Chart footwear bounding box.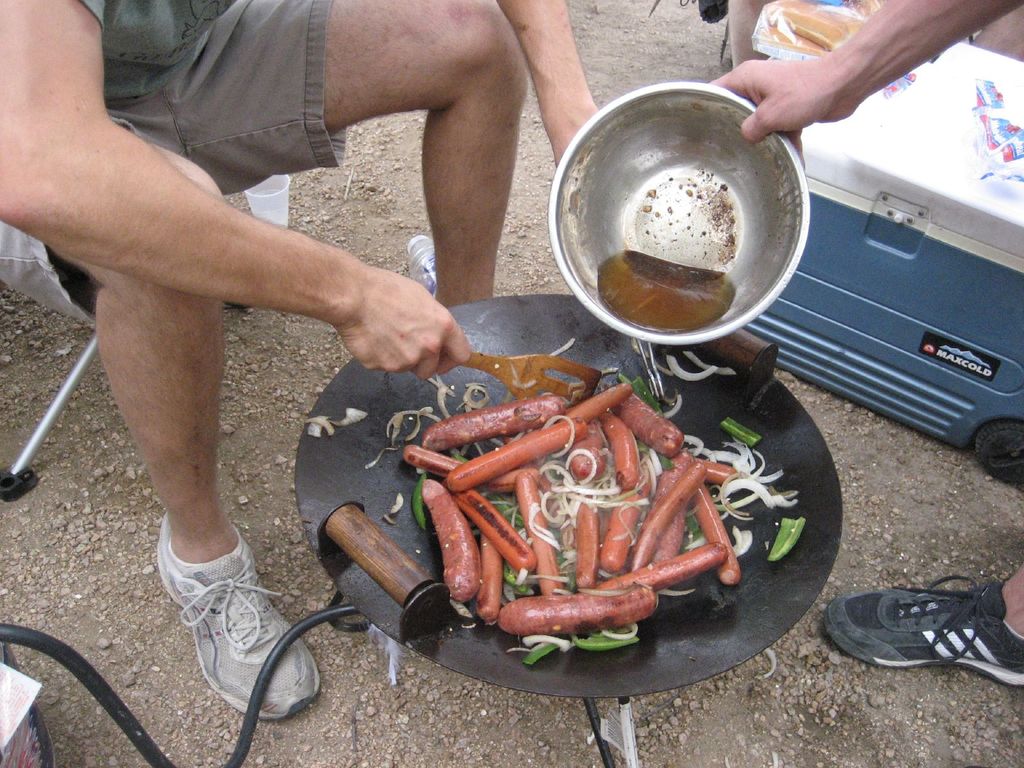
Charted: (left=154, top=533, right=309, bottom=741).
